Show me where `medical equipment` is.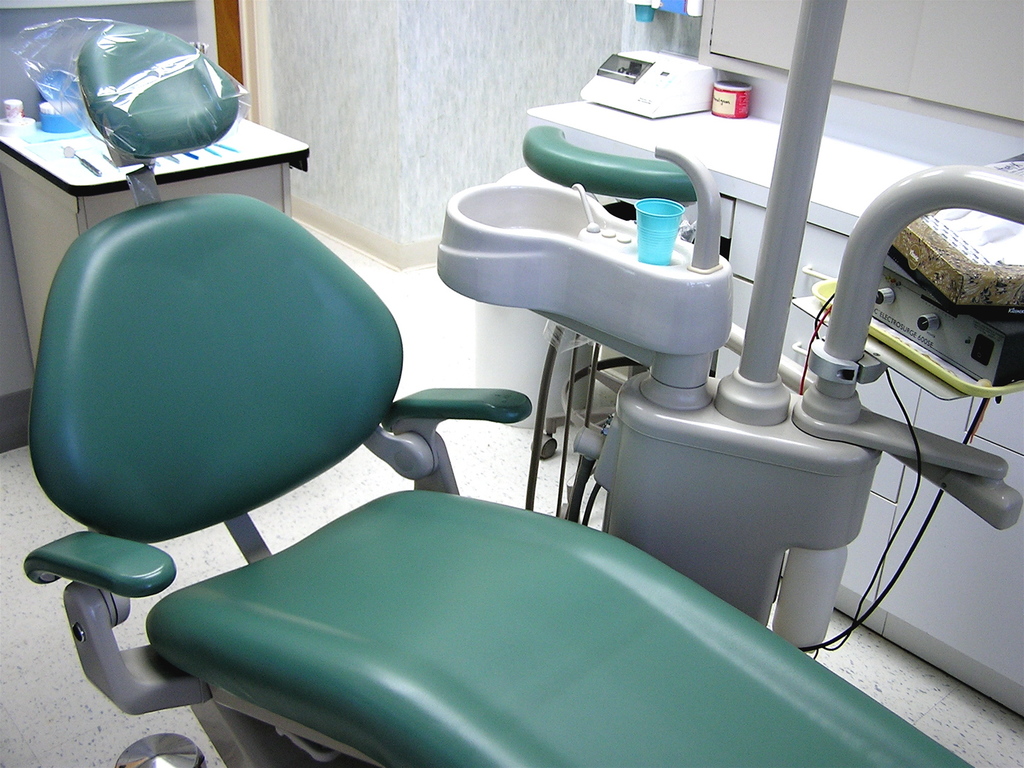
`medical equipment` is at box(63, 143, 103, 178).
